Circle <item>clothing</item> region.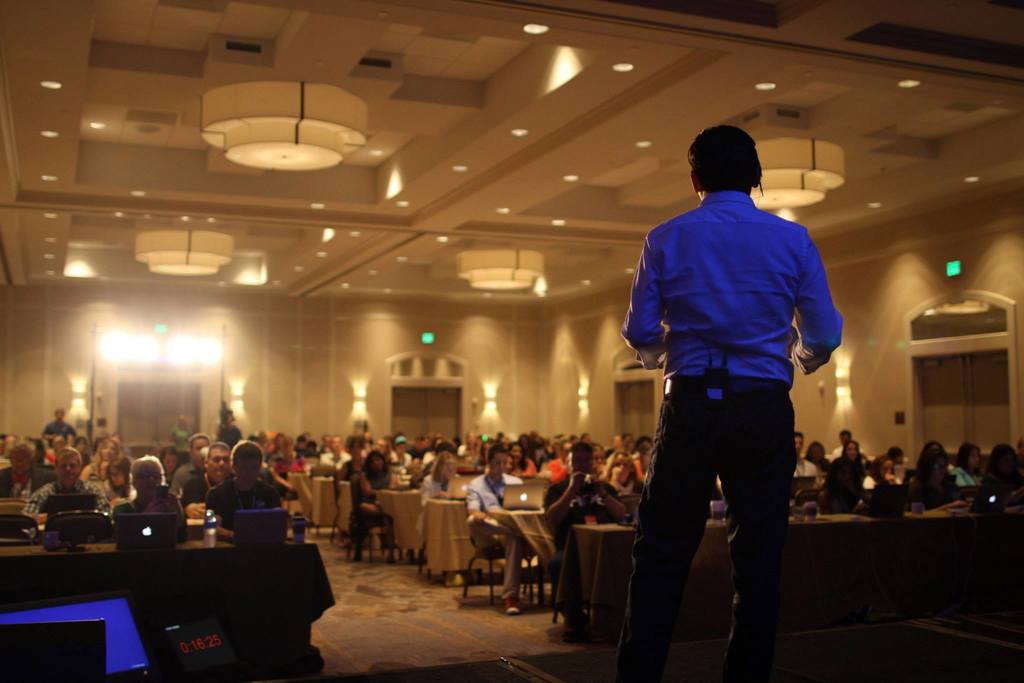
Region: [x1=630, y1=159, x2=842, y2=634].
